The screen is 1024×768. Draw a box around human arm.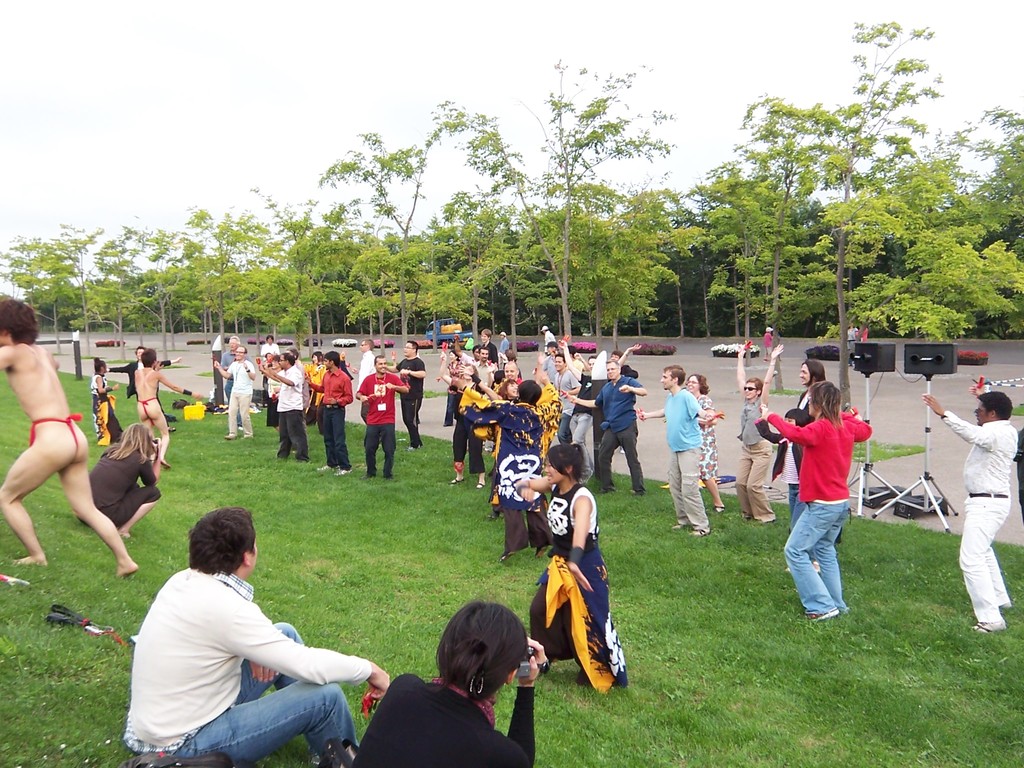
[x1=259, y1=364, x2=282, y2=383].
